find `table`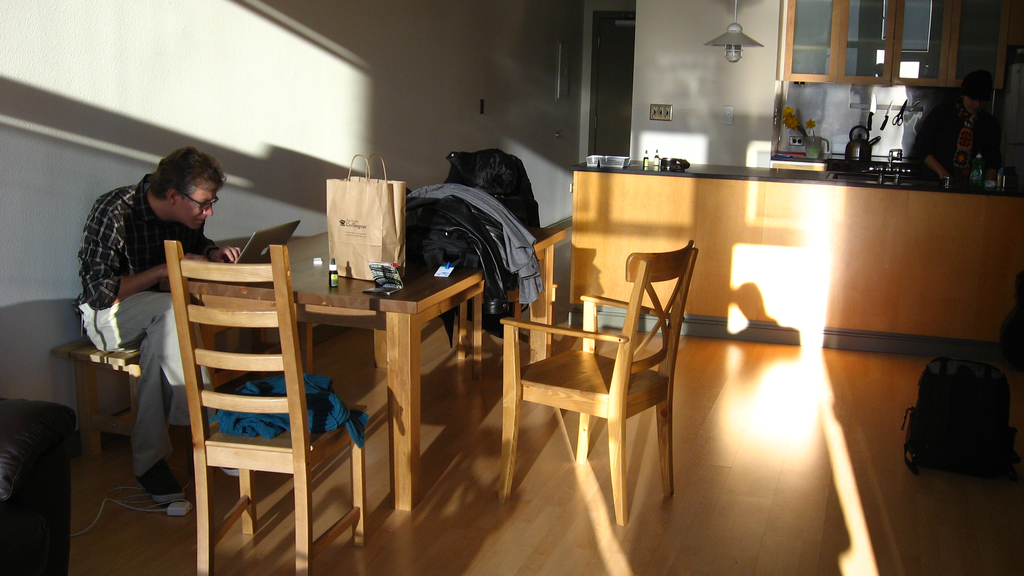
select_region(217, 205, 585, 511)
